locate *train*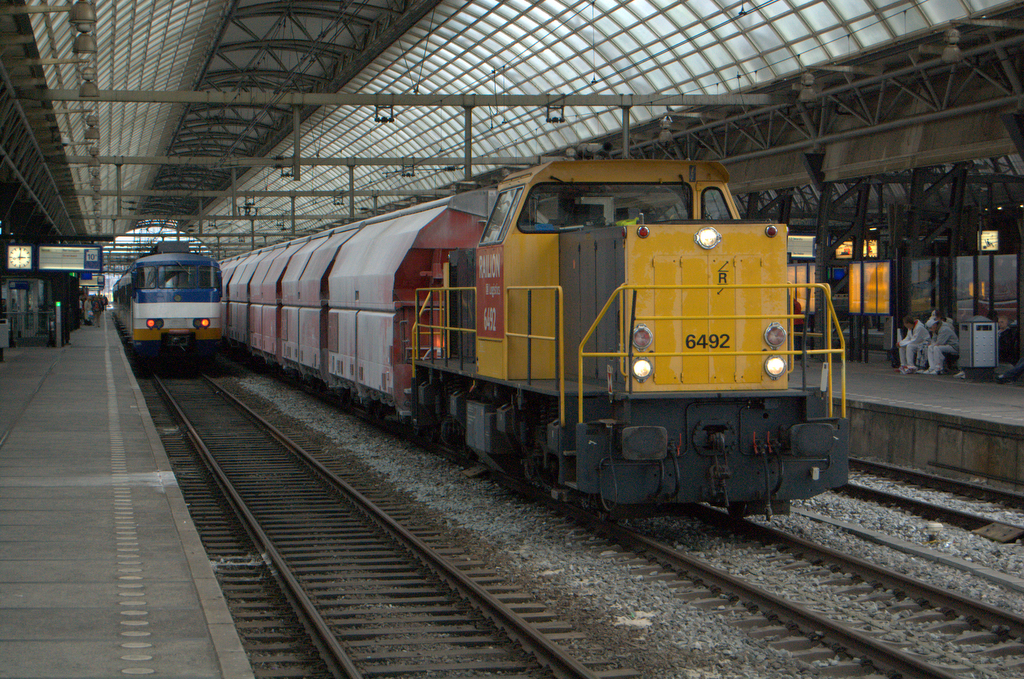
bbox=(174, 163, 846, 530)
